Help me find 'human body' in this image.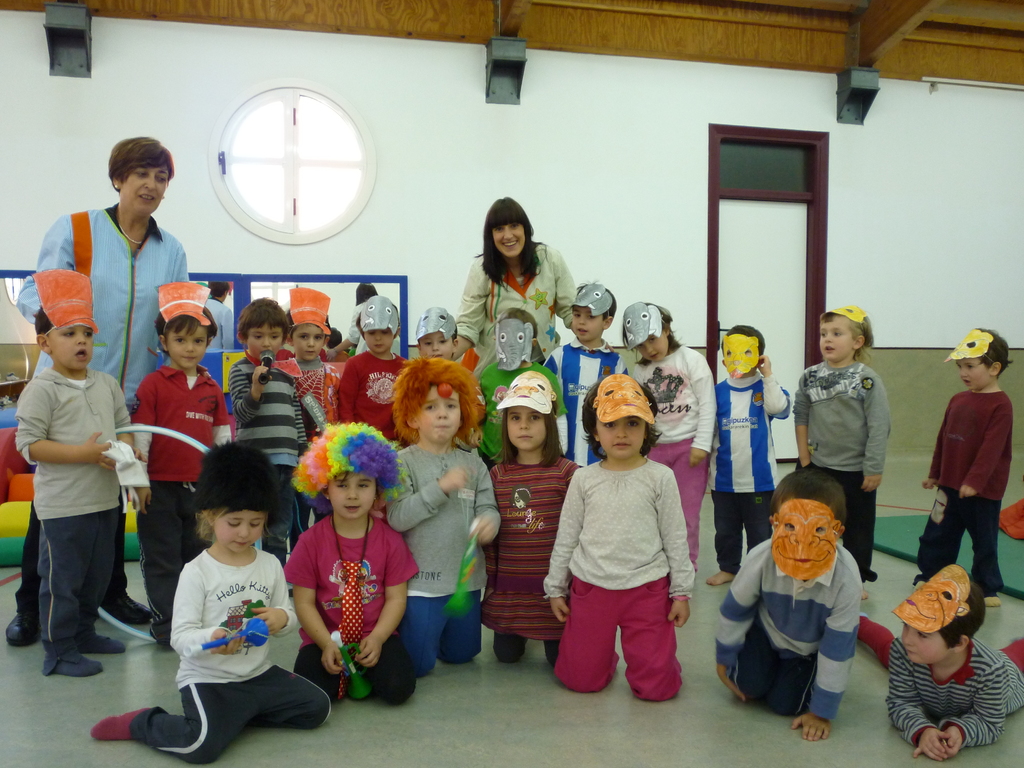
Found it: BBox(484, 371, 580, 667).
